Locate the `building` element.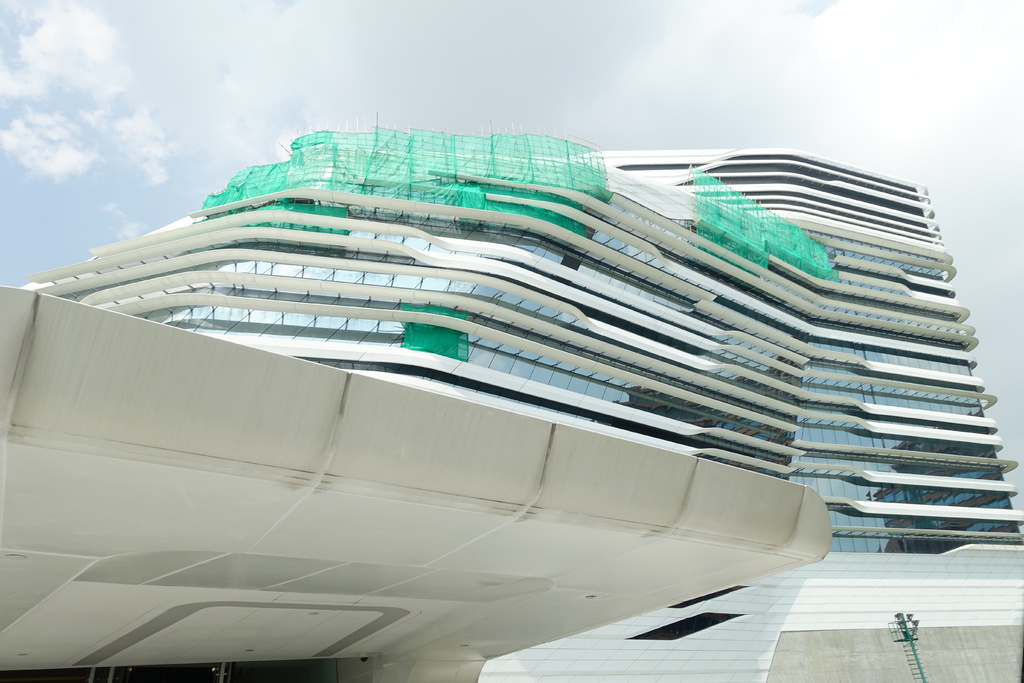
Element bbox: pyautogui.locateOnScreen(0, 113, 1023, 682).
